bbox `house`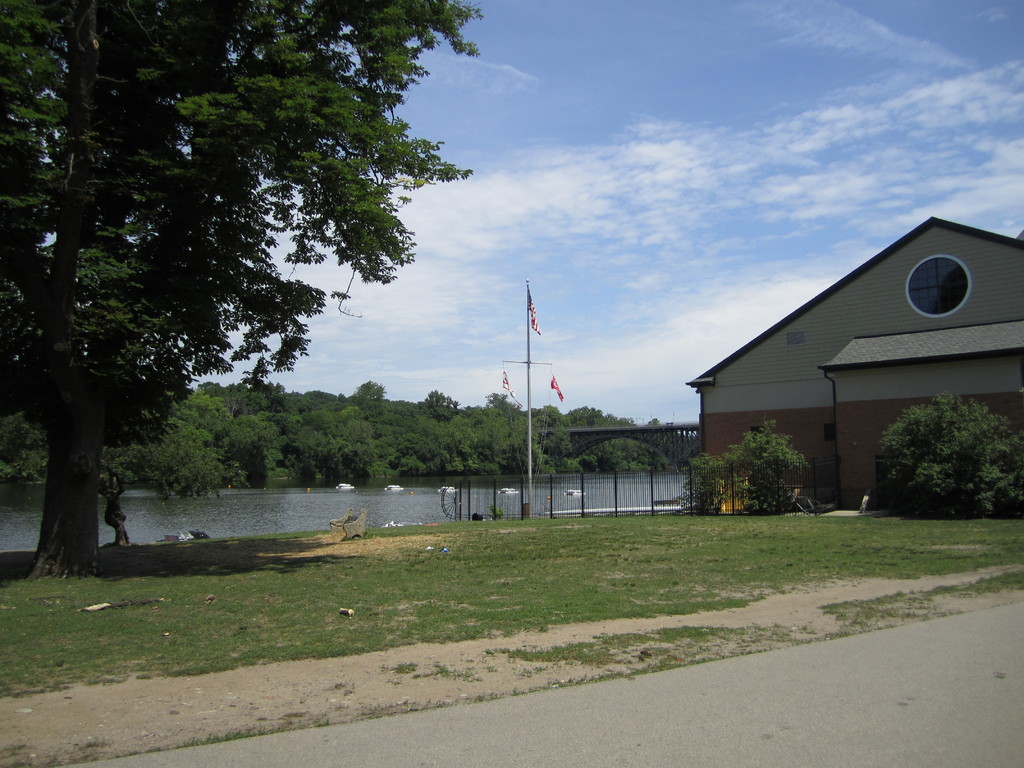
Rect(687, 213, 1023, 524)
